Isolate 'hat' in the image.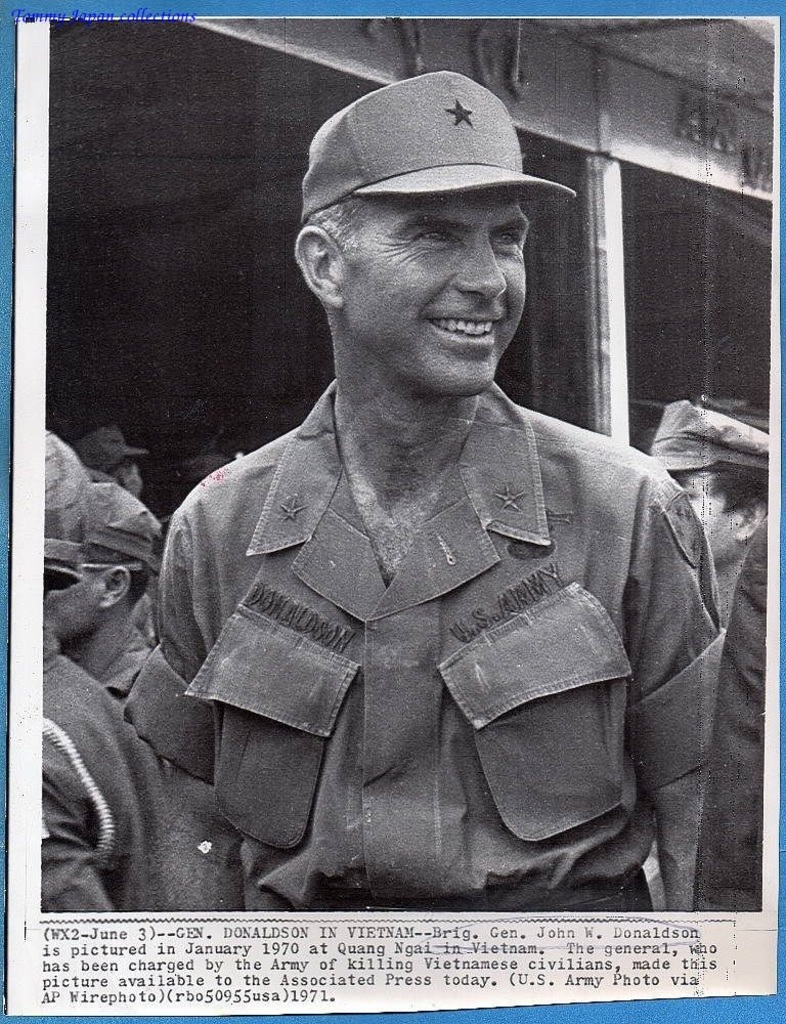
Isolated region: 298, 70, 577, 227.
